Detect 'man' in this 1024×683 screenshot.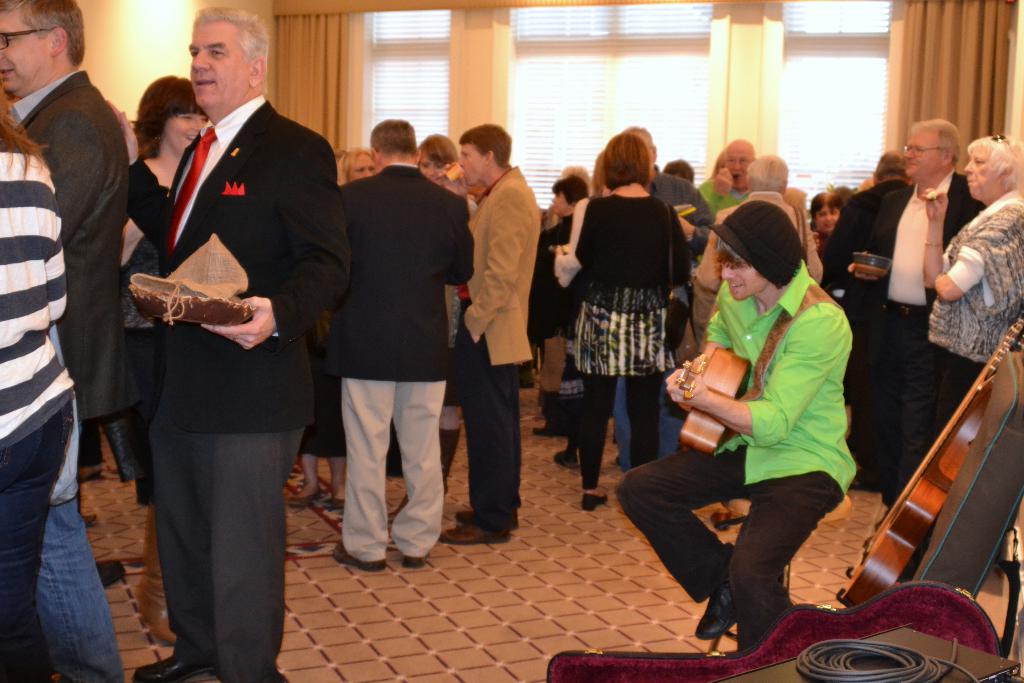
Detection: [left=612, top=193, right=856, bottom=658].
